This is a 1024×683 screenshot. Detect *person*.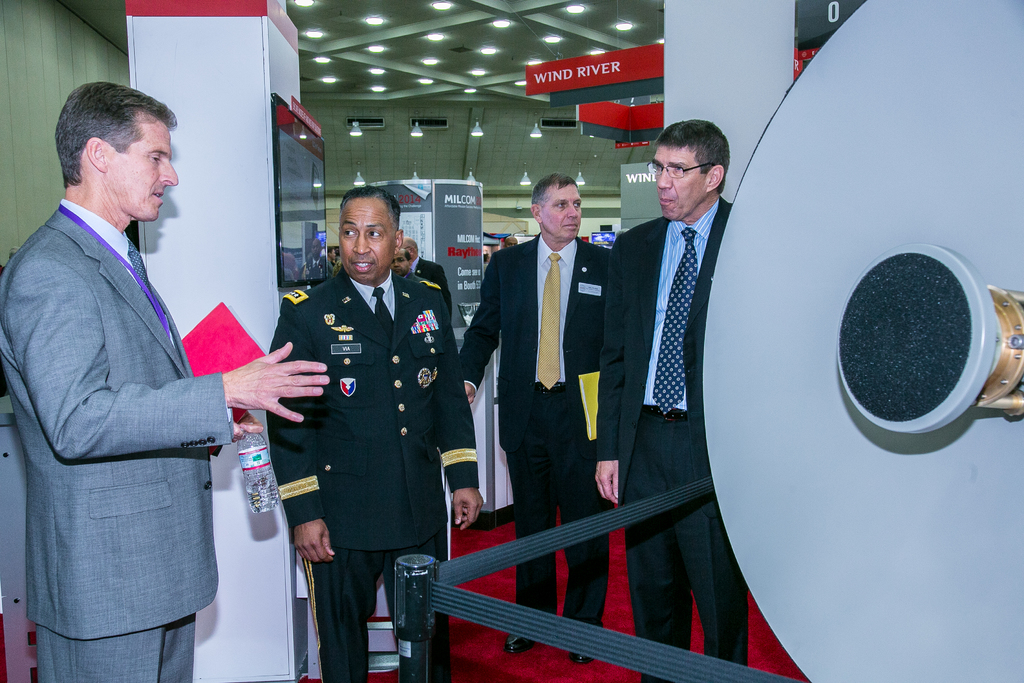
x1=22, y1=55, x2=259, y2=682.
